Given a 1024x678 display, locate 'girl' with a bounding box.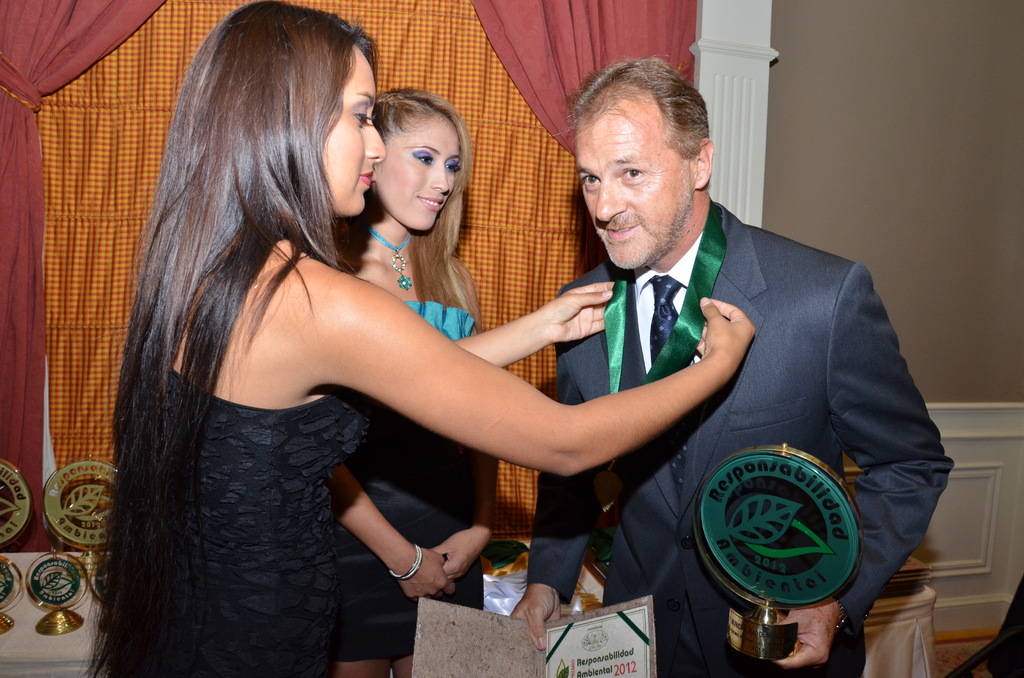
Located: locate(83, 0, 757, 677).
